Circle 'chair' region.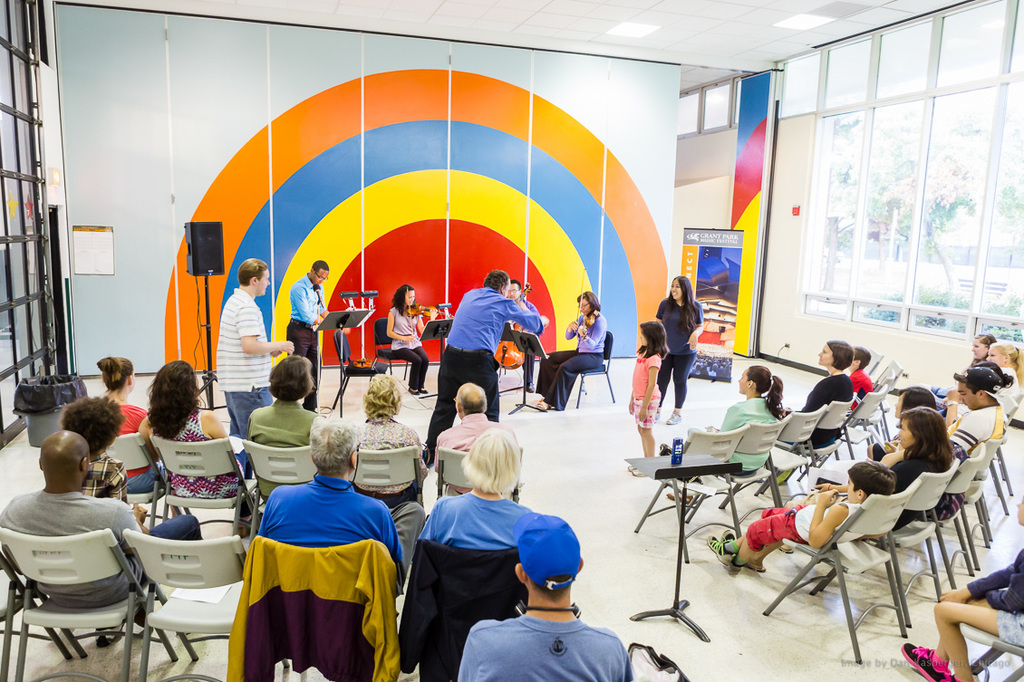
Region: <region>245, 440, 317, 532</region>.
